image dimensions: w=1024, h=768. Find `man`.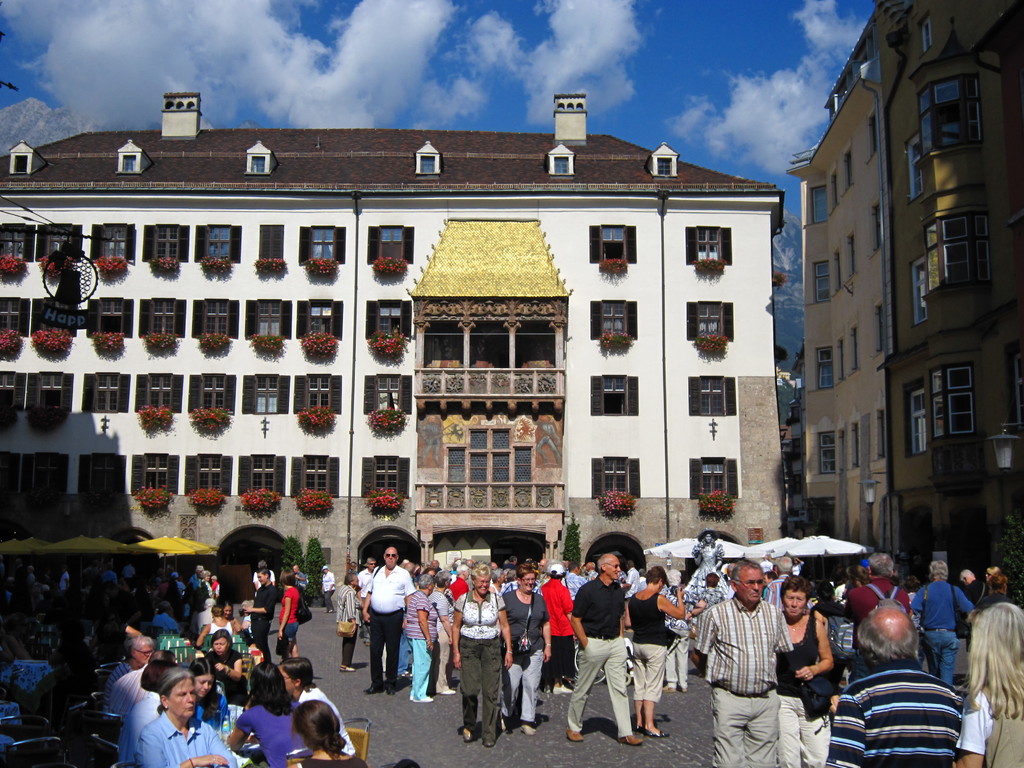
[left=909, top=559, right=975, bottom=685].
